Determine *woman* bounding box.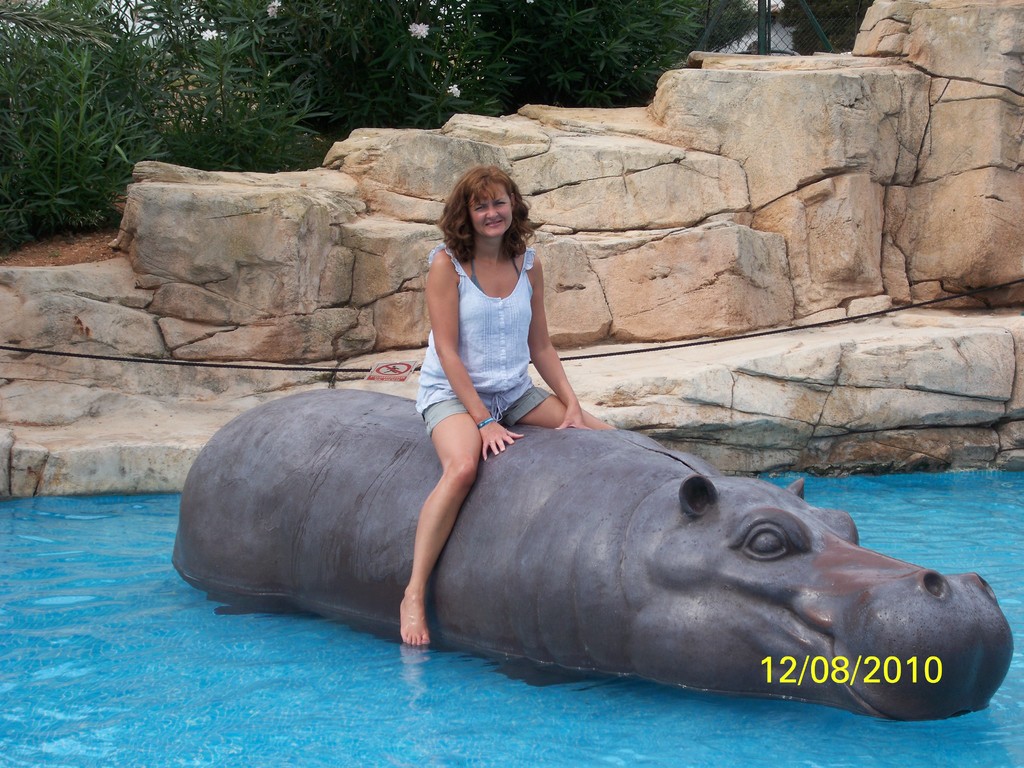
Determined: {"left": 395, "top": 164, "right": 623, "bottom": 656}.
